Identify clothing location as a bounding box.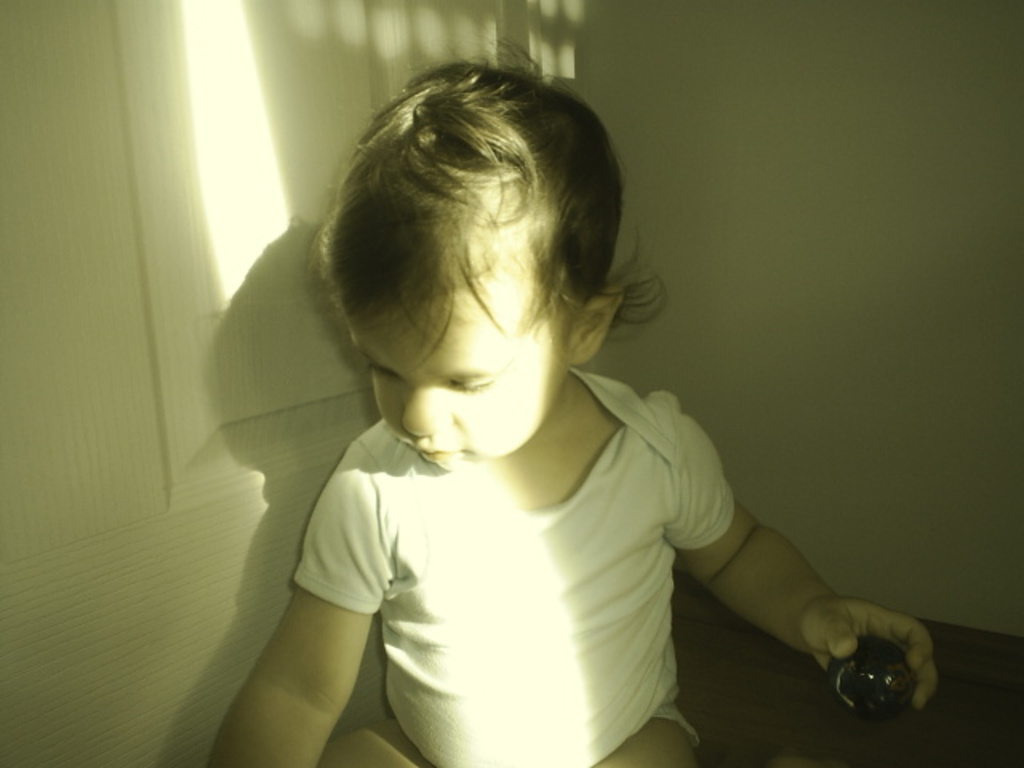
<region>294, 363, 733, 766</region>.
